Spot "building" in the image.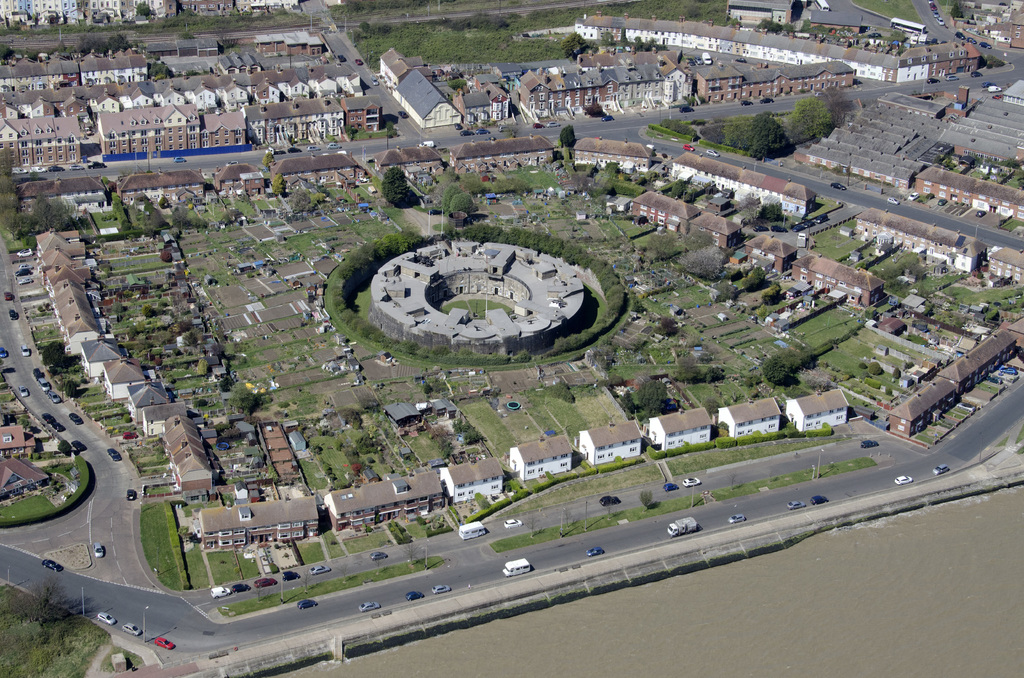
"building" found at (669,149,816,220).
